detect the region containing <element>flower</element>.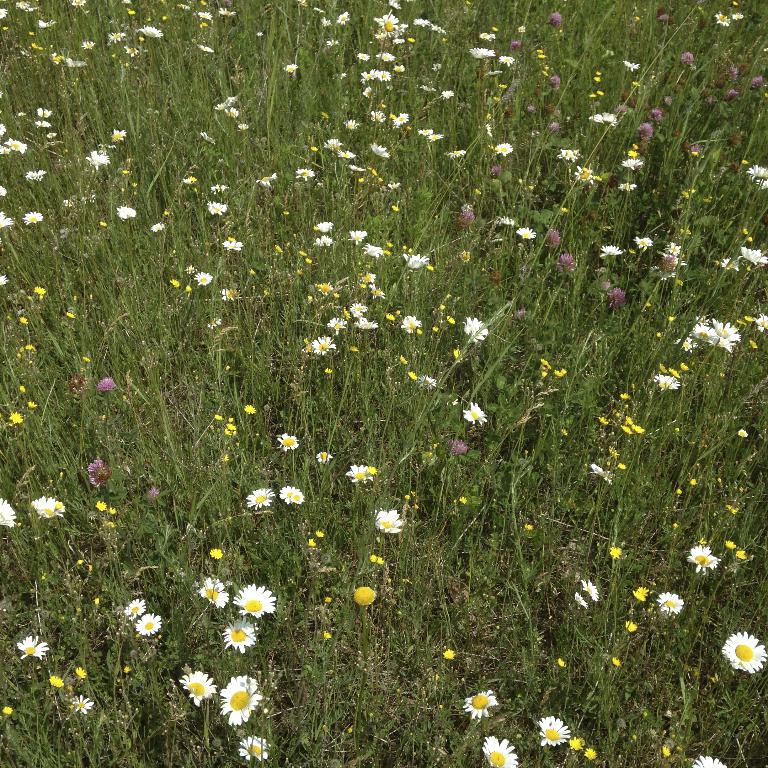
l=0, t=145, r=11, b=156.
